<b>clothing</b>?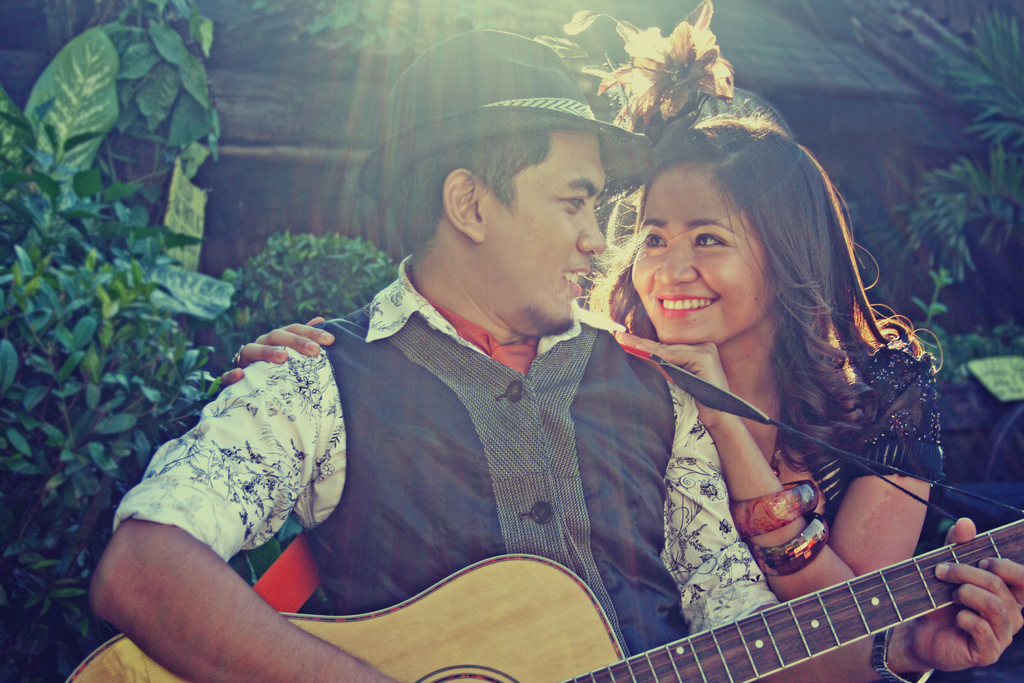
rect(769, 315, 947, 548)
